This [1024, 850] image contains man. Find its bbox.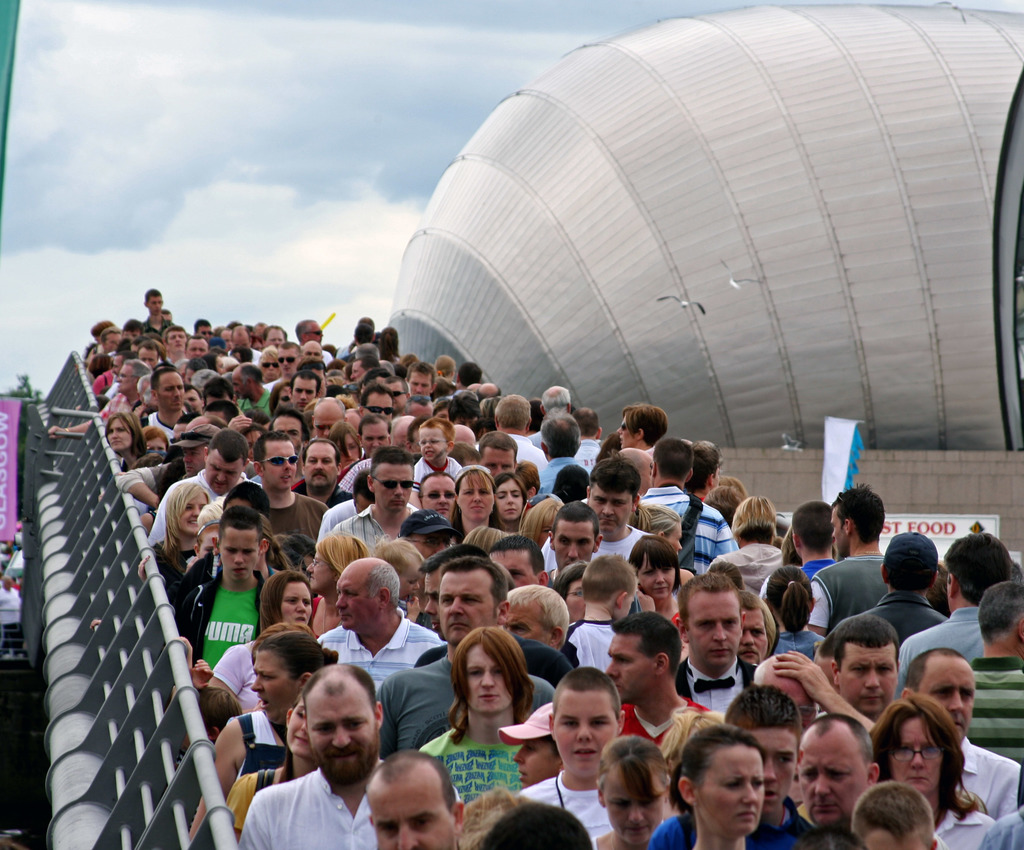
[x1=201, y1=405, x2=236, y2=432].
